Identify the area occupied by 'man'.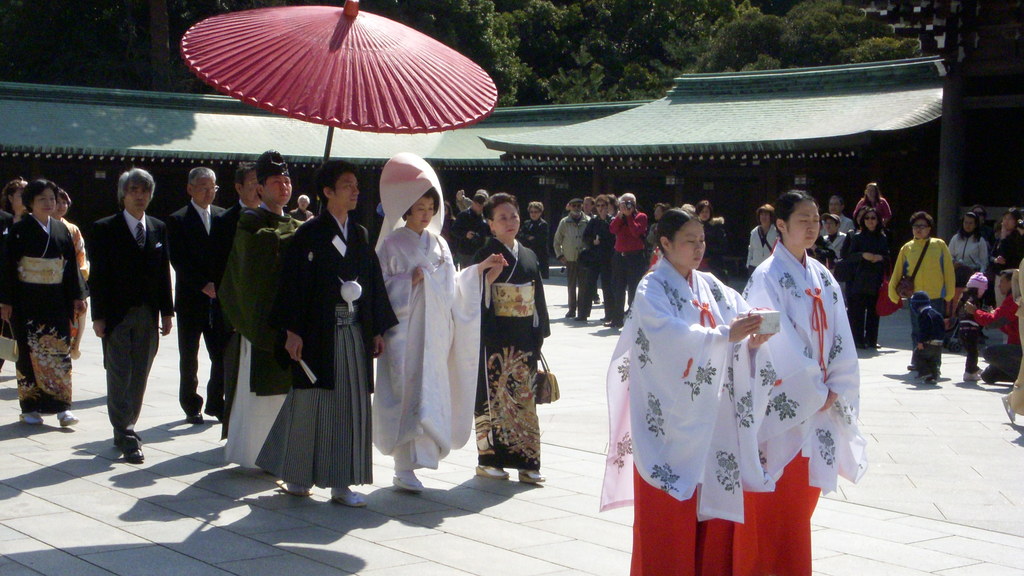
Area: l=253, t=159, r=400, b=505.
